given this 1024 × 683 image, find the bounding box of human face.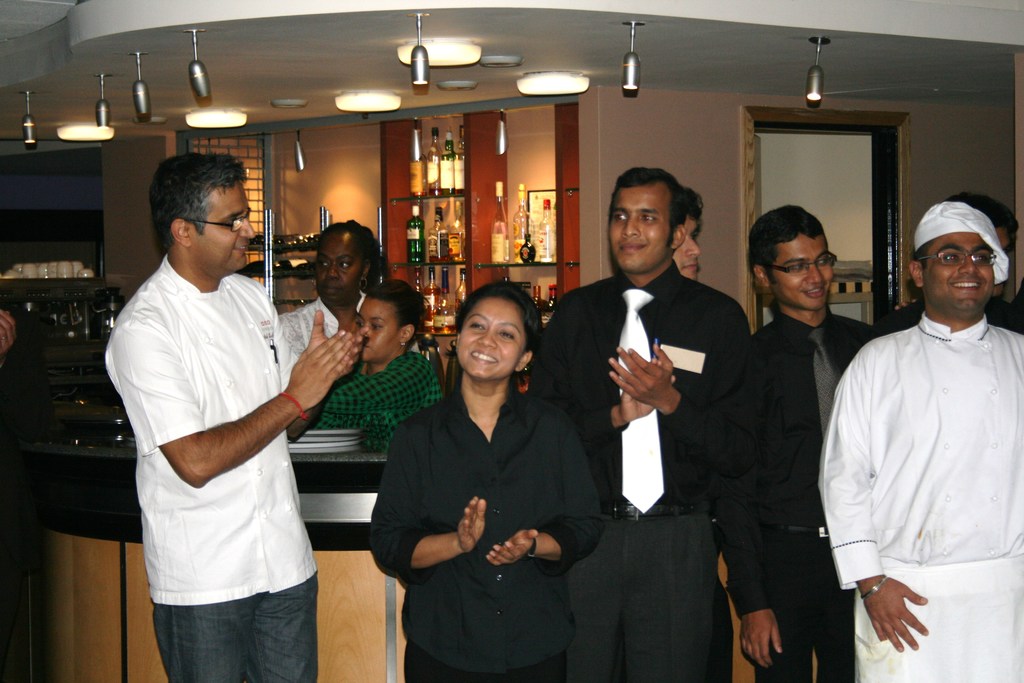
{"x1": 190, "y1": 181, "x2": 257, "y2": 272}.
